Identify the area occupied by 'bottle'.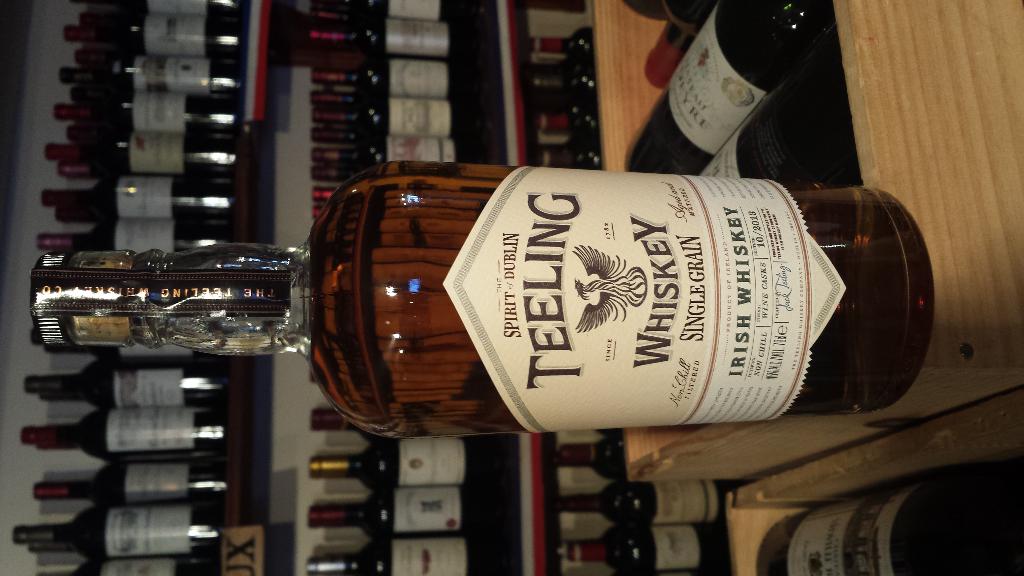
Area: region(58, 78, 242, 136).
